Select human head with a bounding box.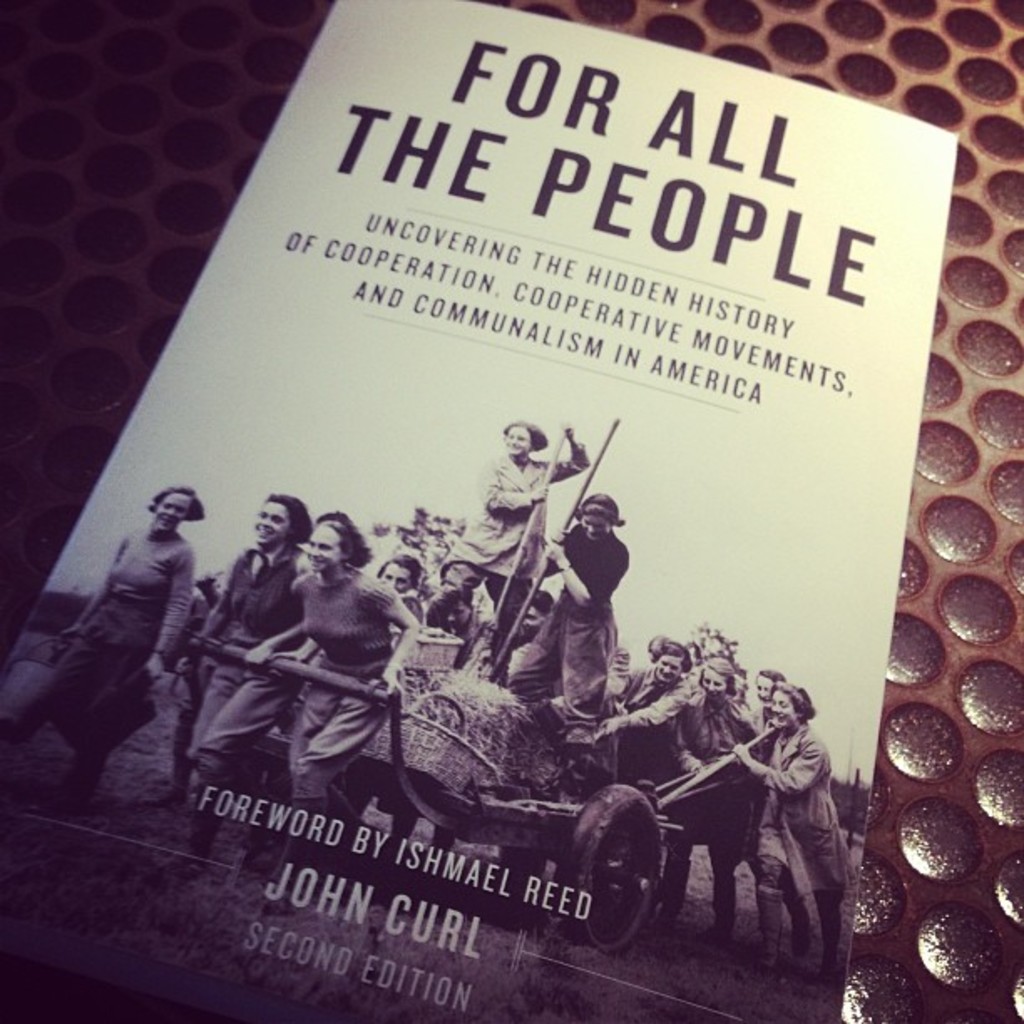
l=766, t=678, r=818, b=730.
